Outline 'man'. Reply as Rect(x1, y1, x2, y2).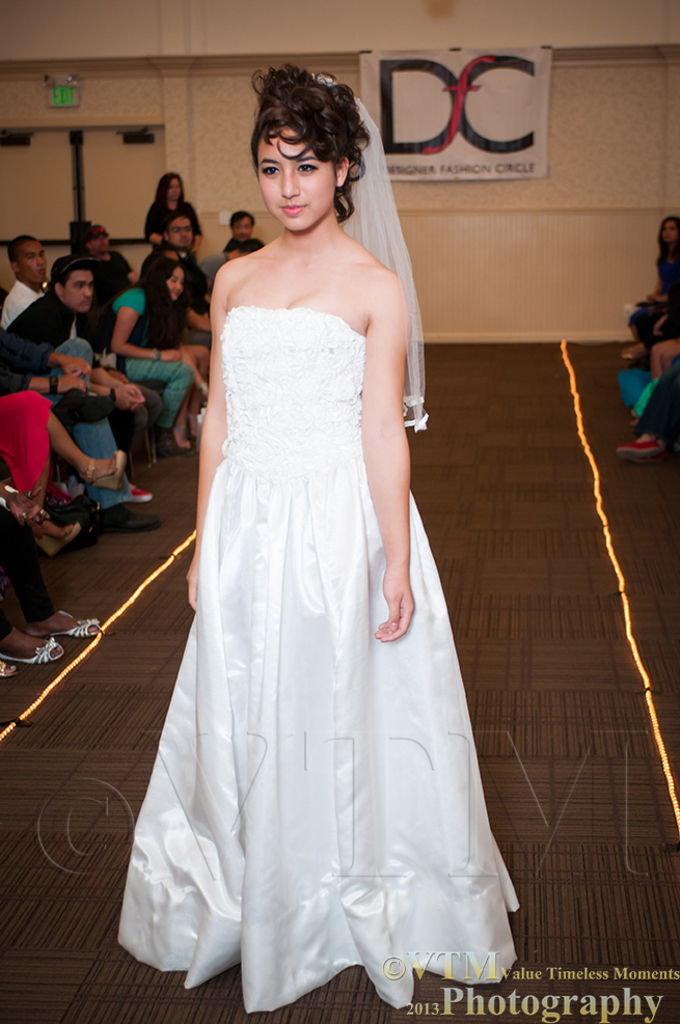
Rect(0, 331, 173, 523).
